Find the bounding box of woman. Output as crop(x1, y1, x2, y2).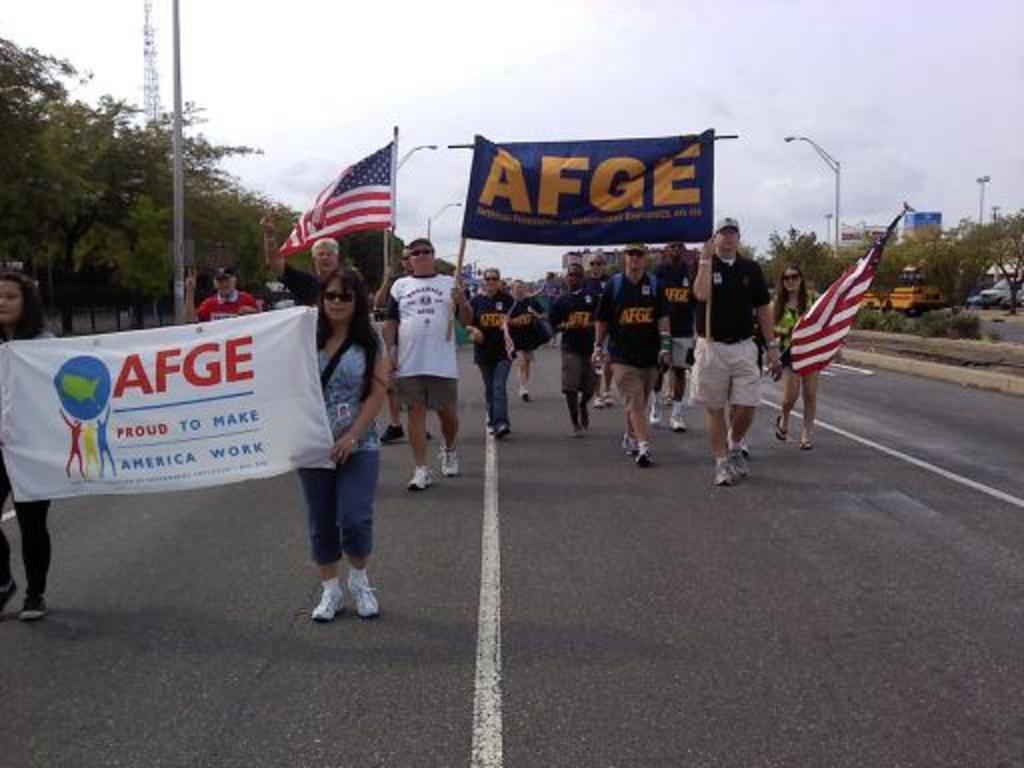
crop(260, 234, 370, 622).
